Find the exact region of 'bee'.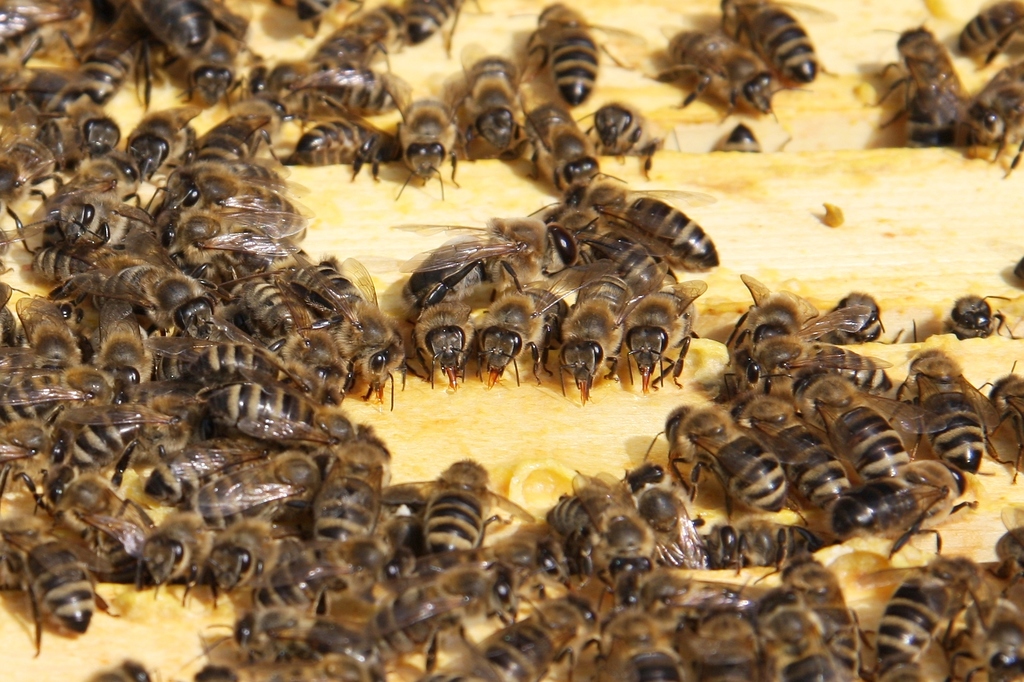
Exact region: box(682, 596, 760, 681).
